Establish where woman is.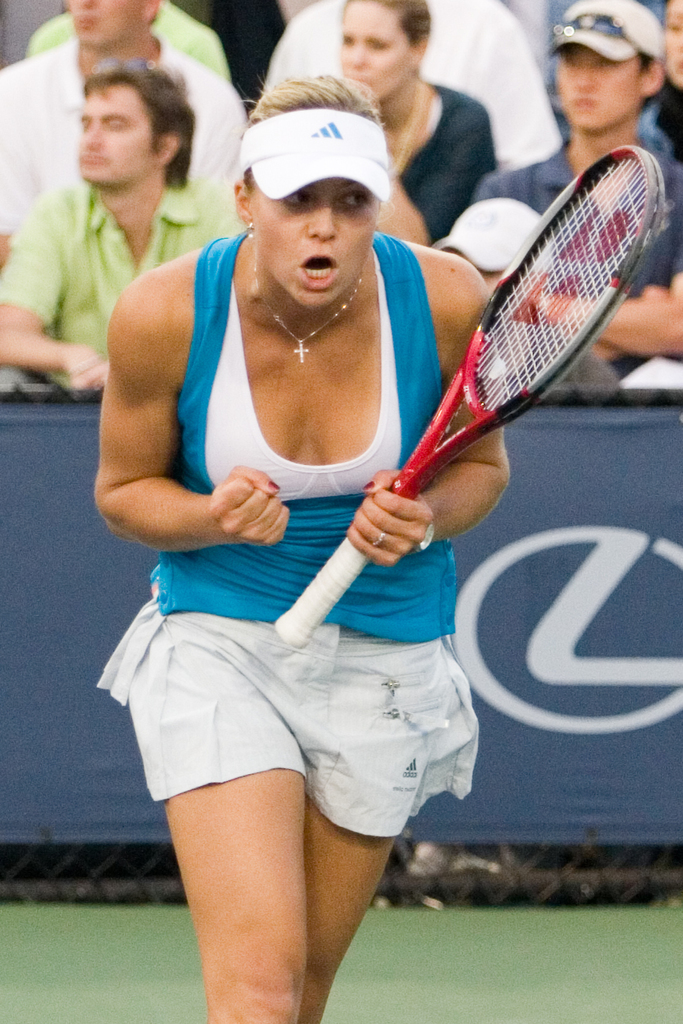
Established at detection(643, 0, 682, 180).
